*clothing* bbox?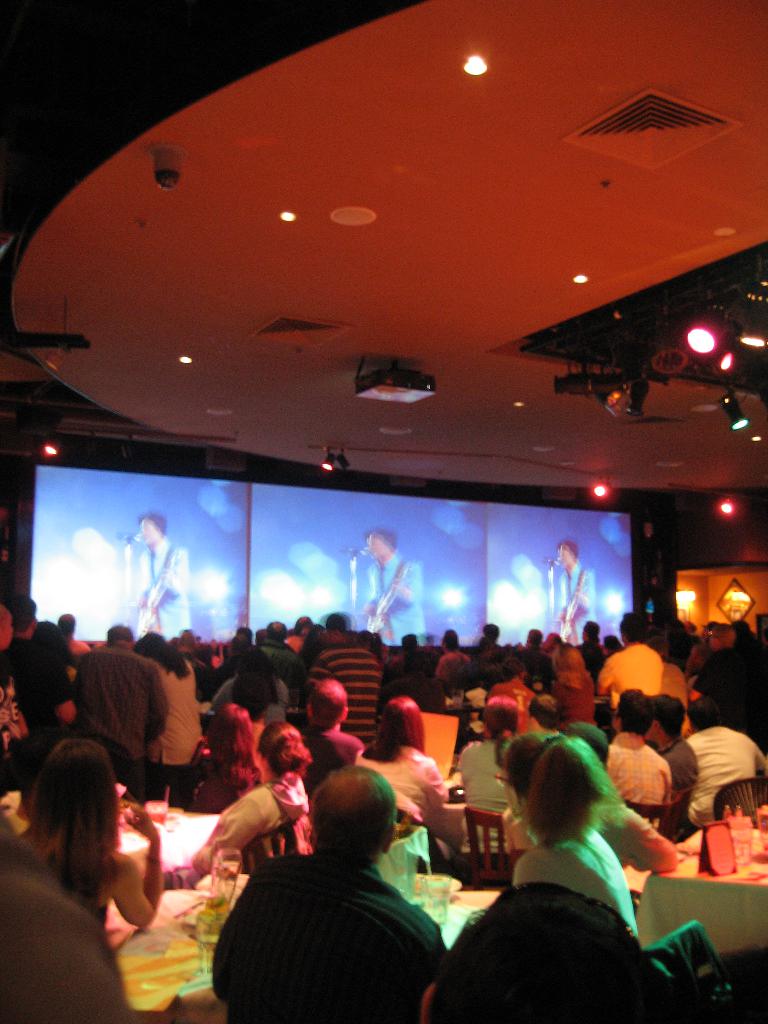
208 855 446 1023
